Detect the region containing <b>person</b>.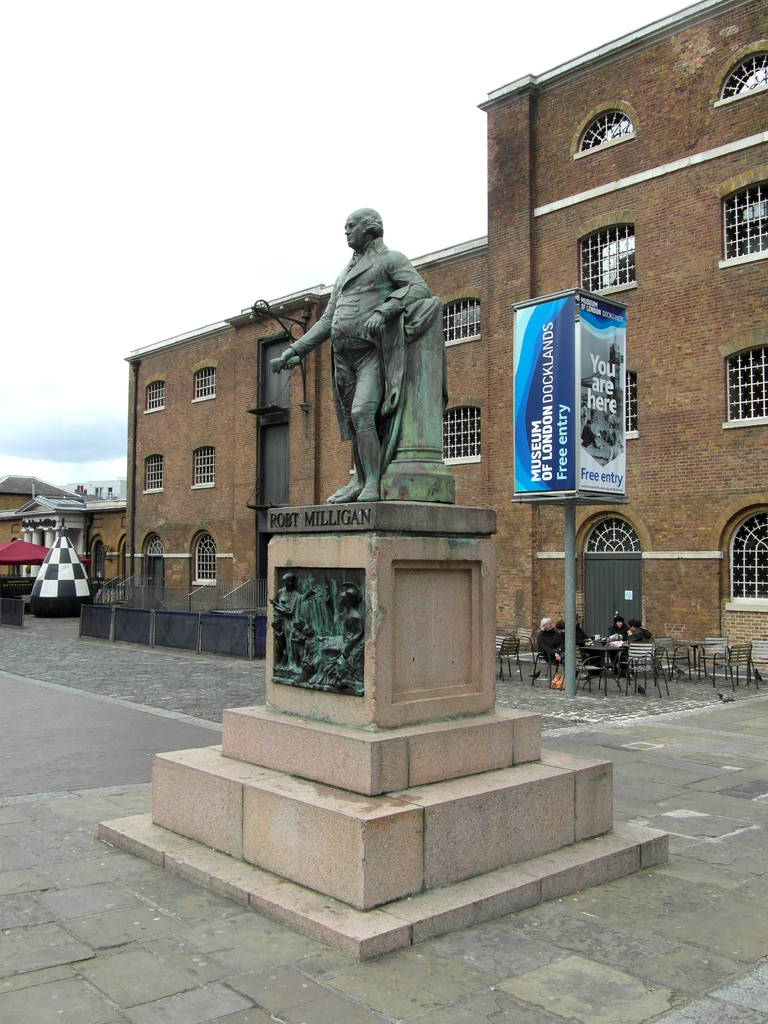
[598,615,623,645].
